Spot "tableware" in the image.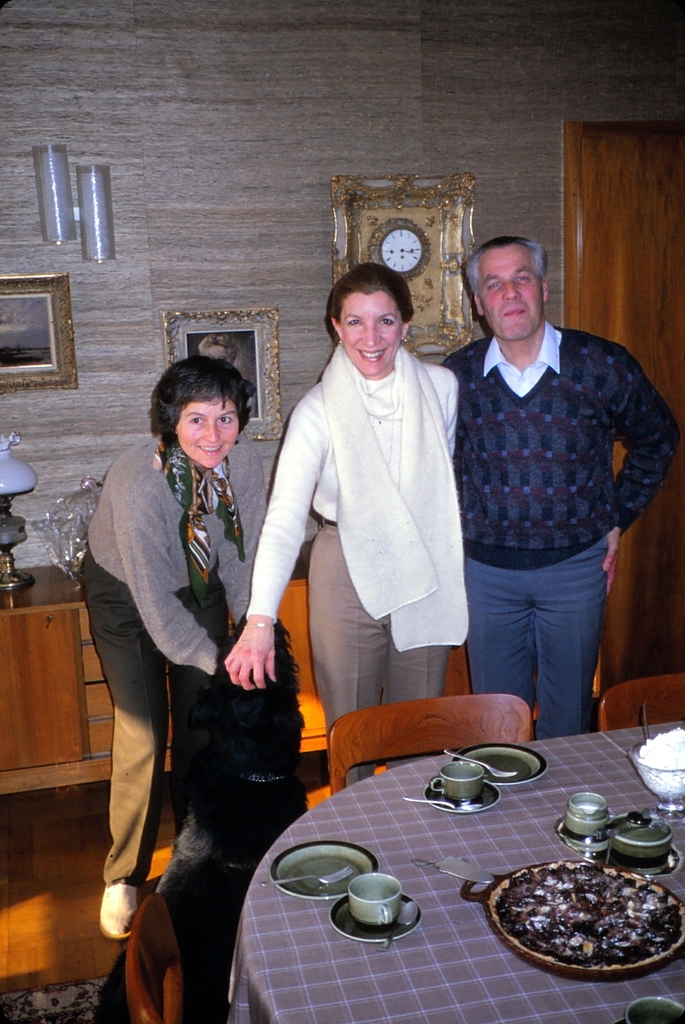
"tableware" found at 264:869:348:888.
